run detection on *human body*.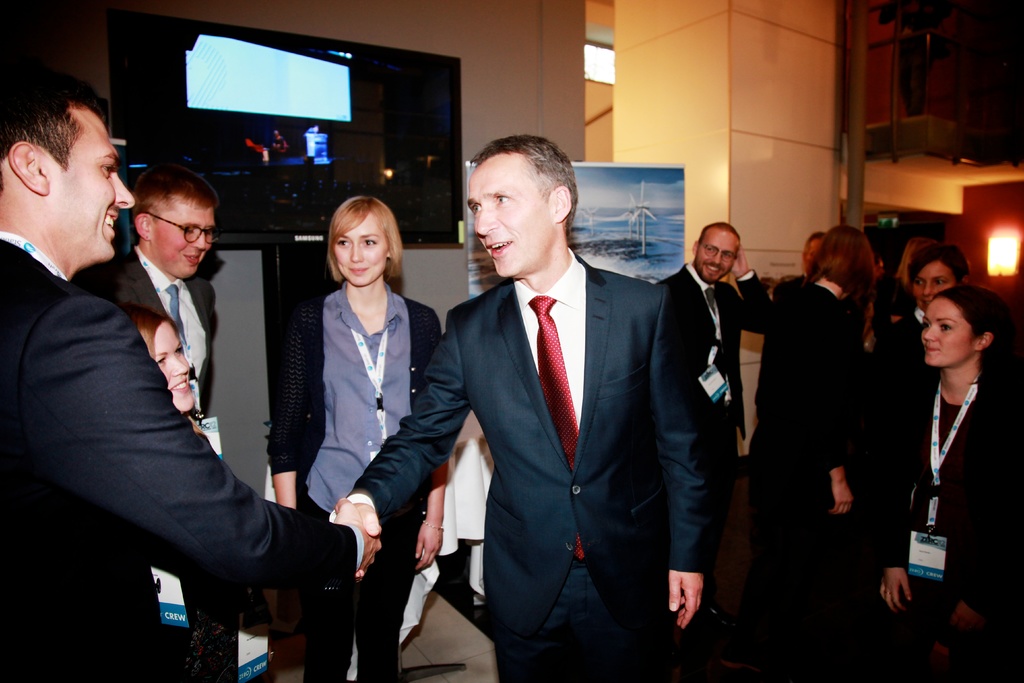
Result: (x1=755, y1=217, x2=876, y2=678).
